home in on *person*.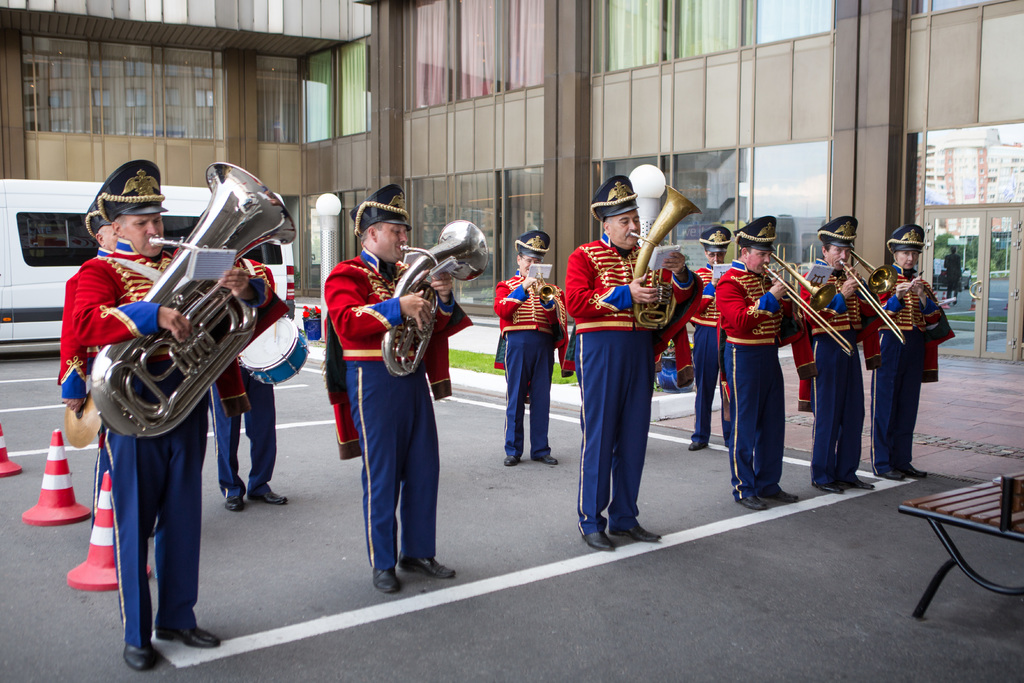
Homed in at left=876, top=234, right=947, bottom=489.
